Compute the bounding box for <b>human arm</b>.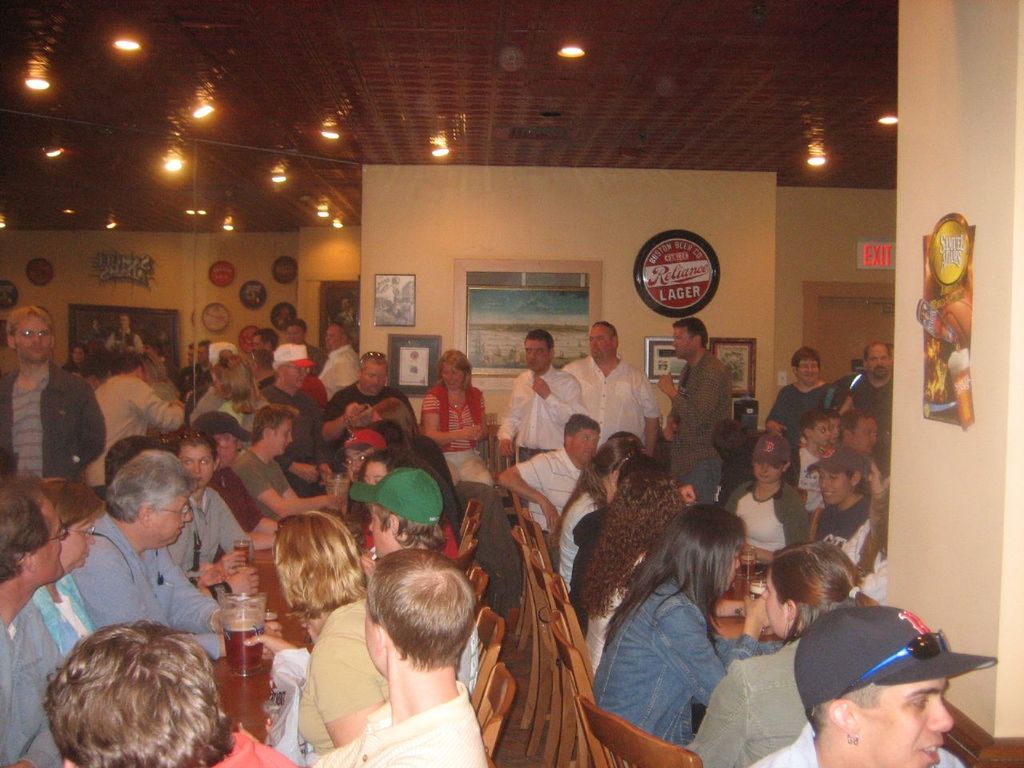
left=160, top=540, right=252, bottom=644.
